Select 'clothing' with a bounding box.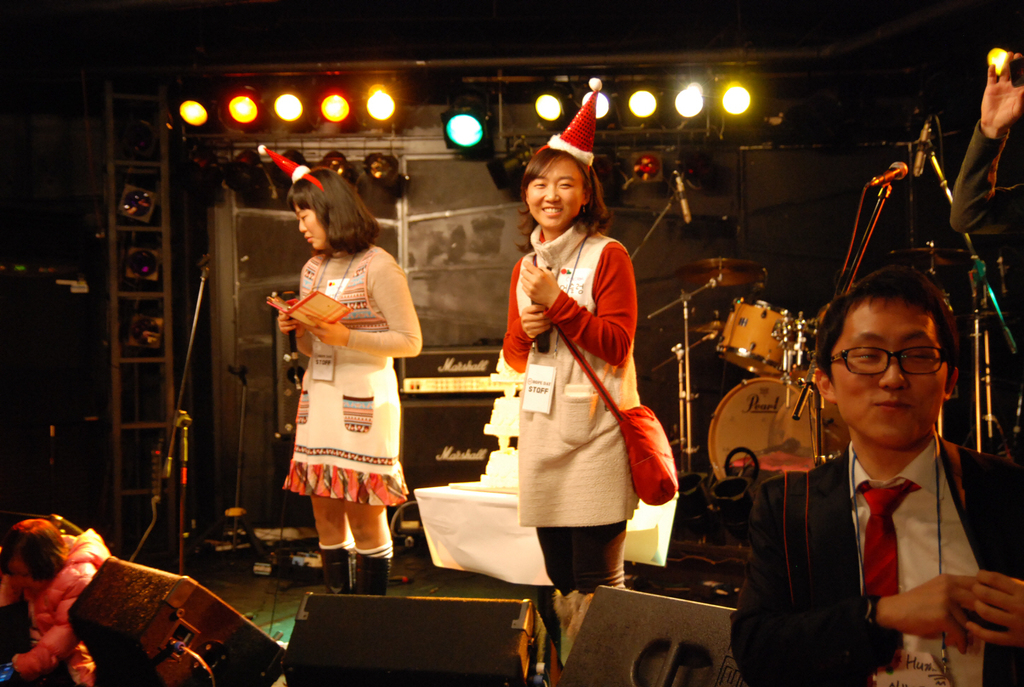
<bbox>731, 425, 1023, 686</bbox>.
